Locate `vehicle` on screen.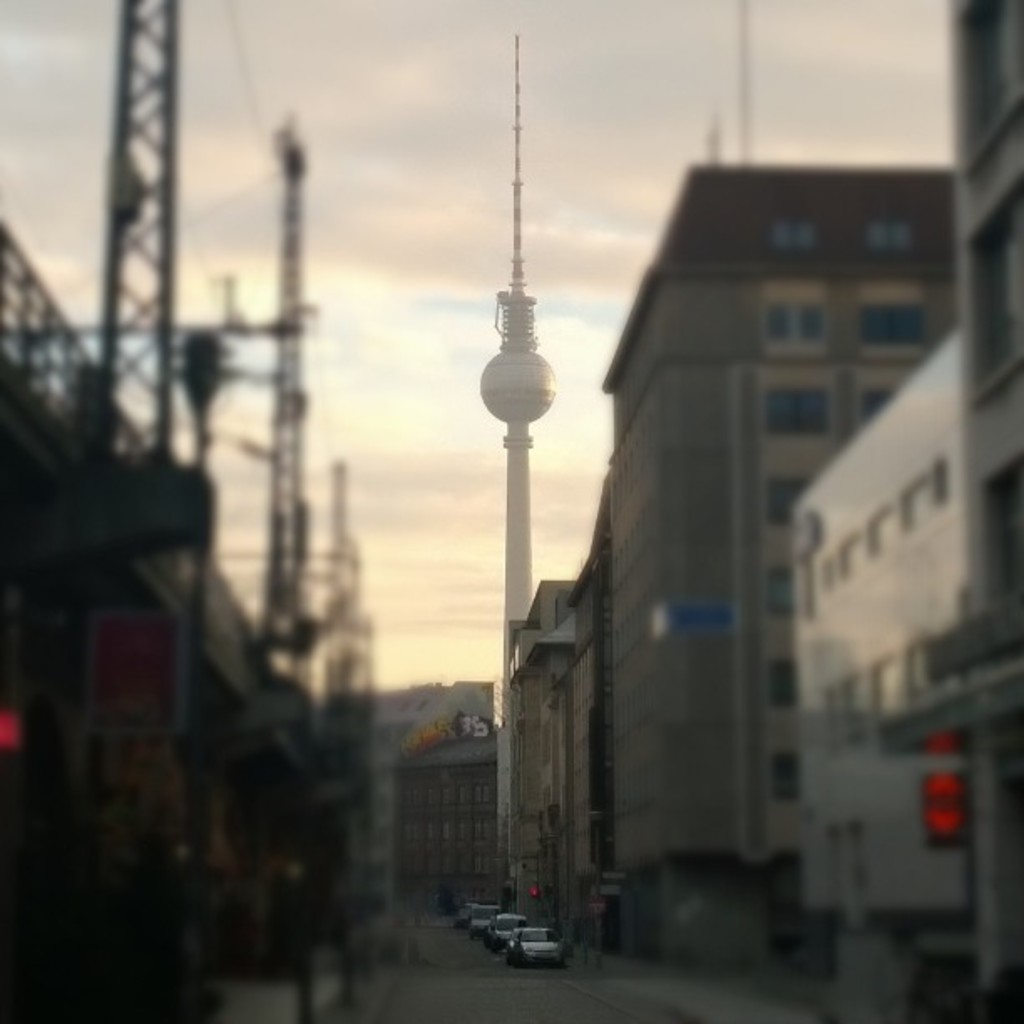
On screen at 462:902:475:925.
